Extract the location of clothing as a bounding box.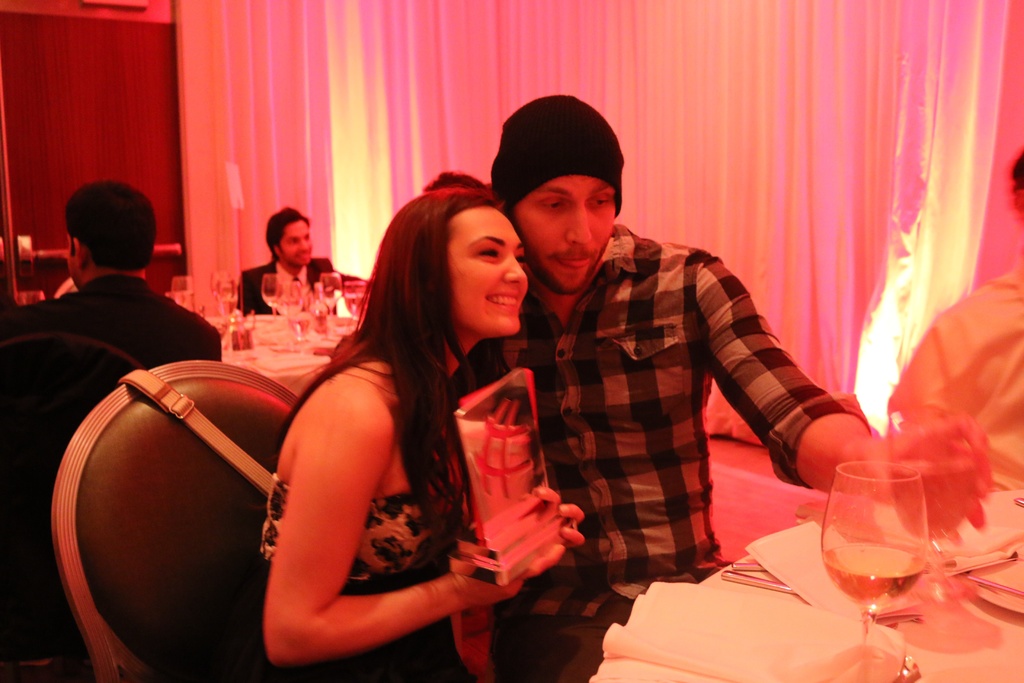
bbox=[239, 258, 333, 317].
